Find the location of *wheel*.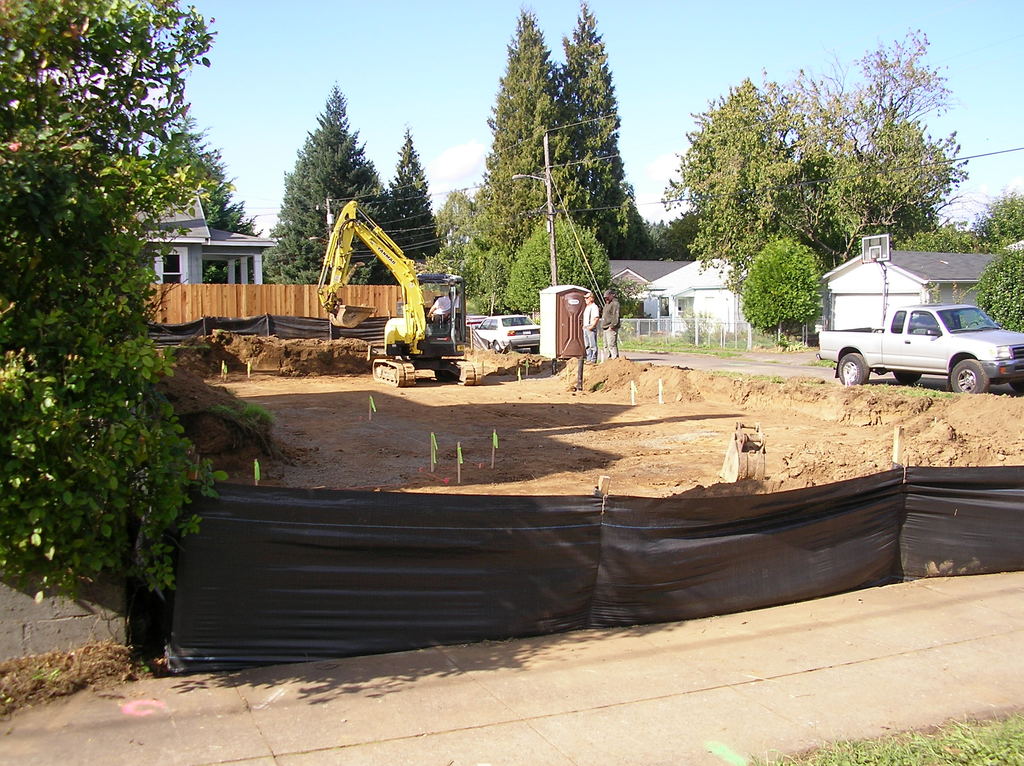
Location: box=[1009, 380, 1023, 390].
